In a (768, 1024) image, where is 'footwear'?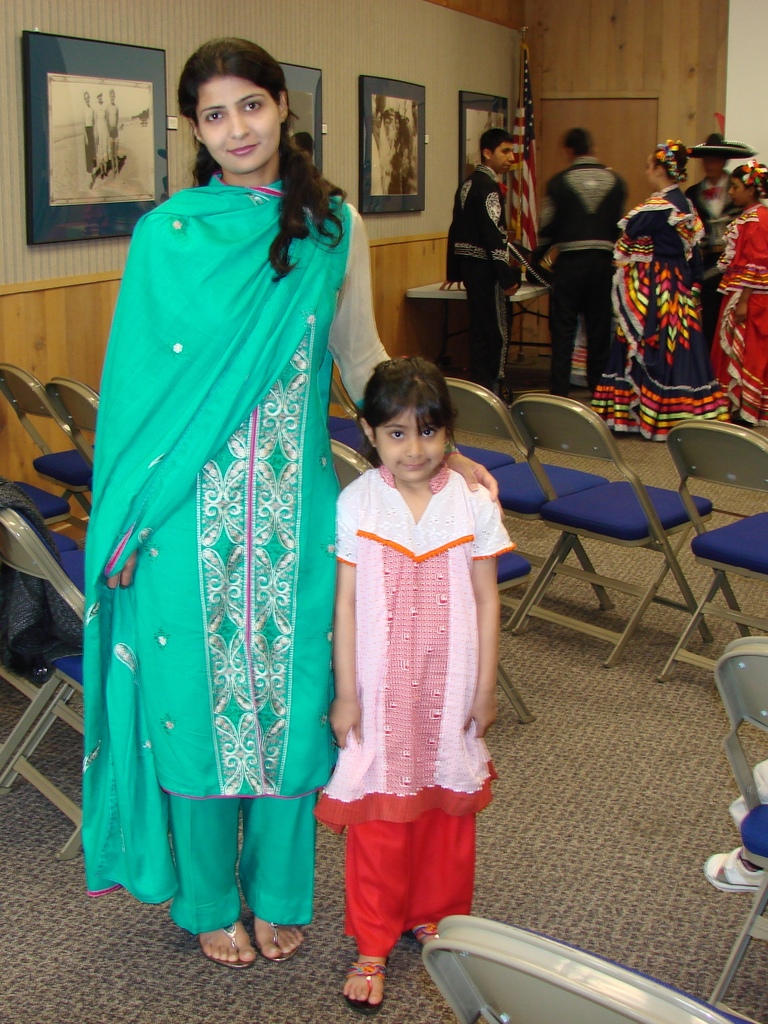
[x1=412, y1=921, x2=440, y2=945].
